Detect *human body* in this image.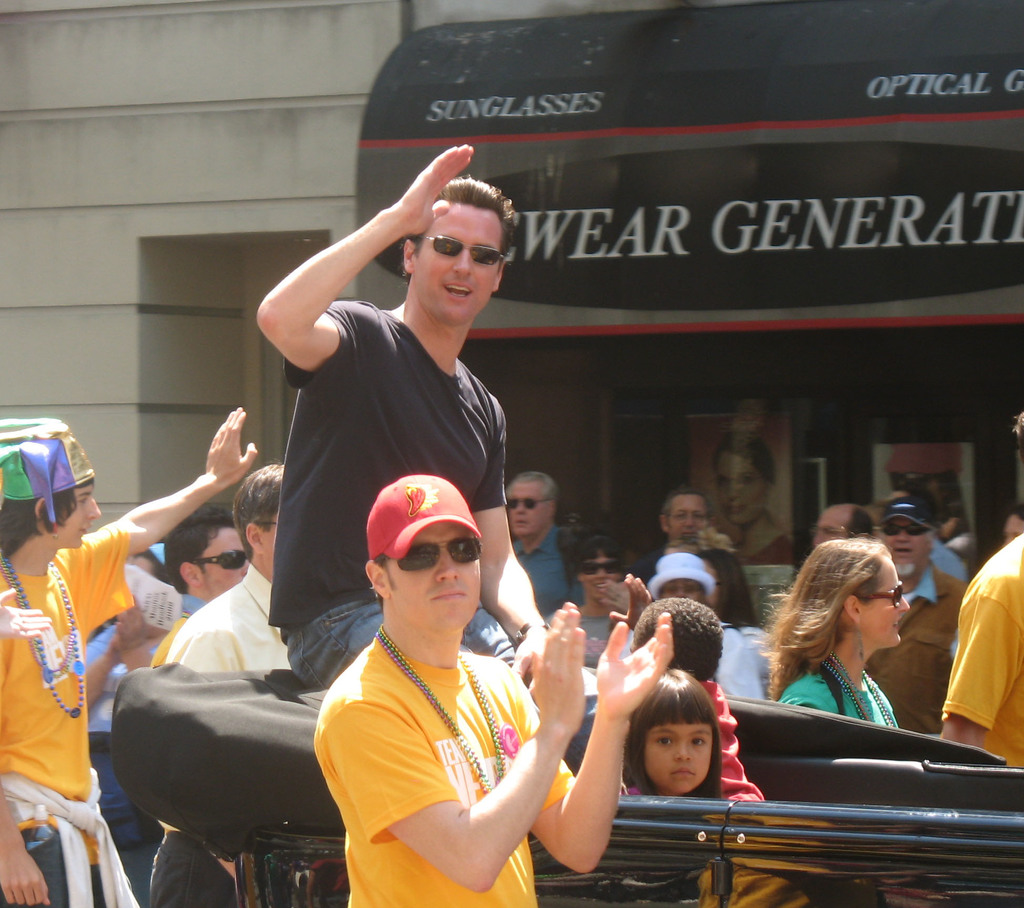
Detection: select_region(296, 472, 678, 907).
